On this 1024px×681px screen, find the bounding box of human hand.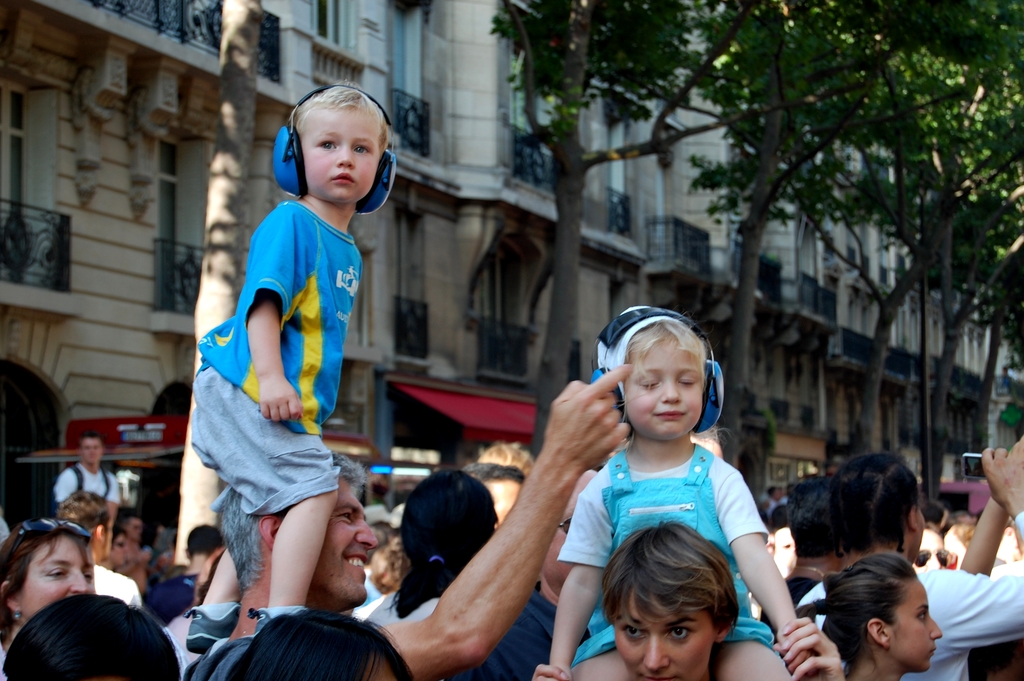
Bounding box: (982, 446, 1023, 511).
